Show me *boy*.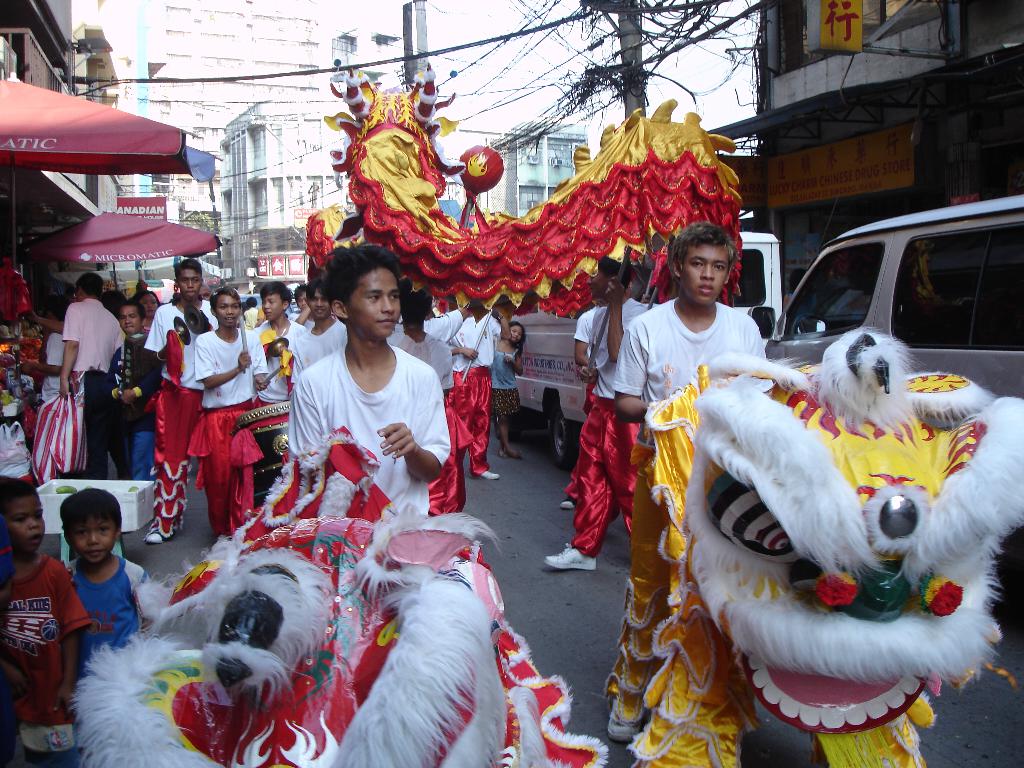
*boy* is here: bbox(110, 305, 161, 481).
